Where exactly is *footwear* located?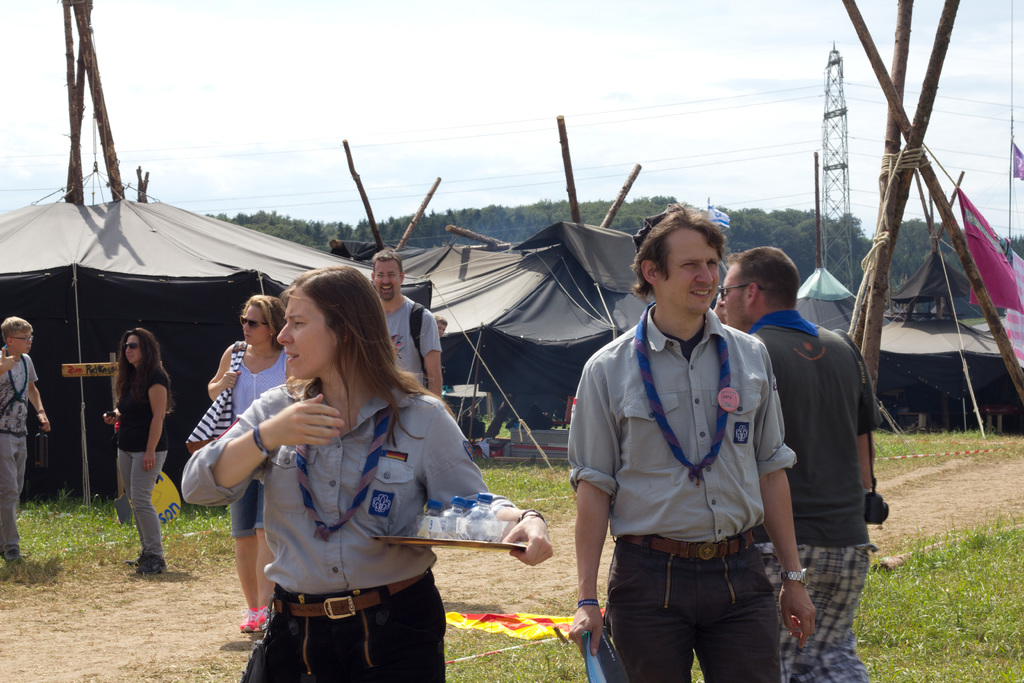
Its bounding box is crop(256, 604, 271, 630).
